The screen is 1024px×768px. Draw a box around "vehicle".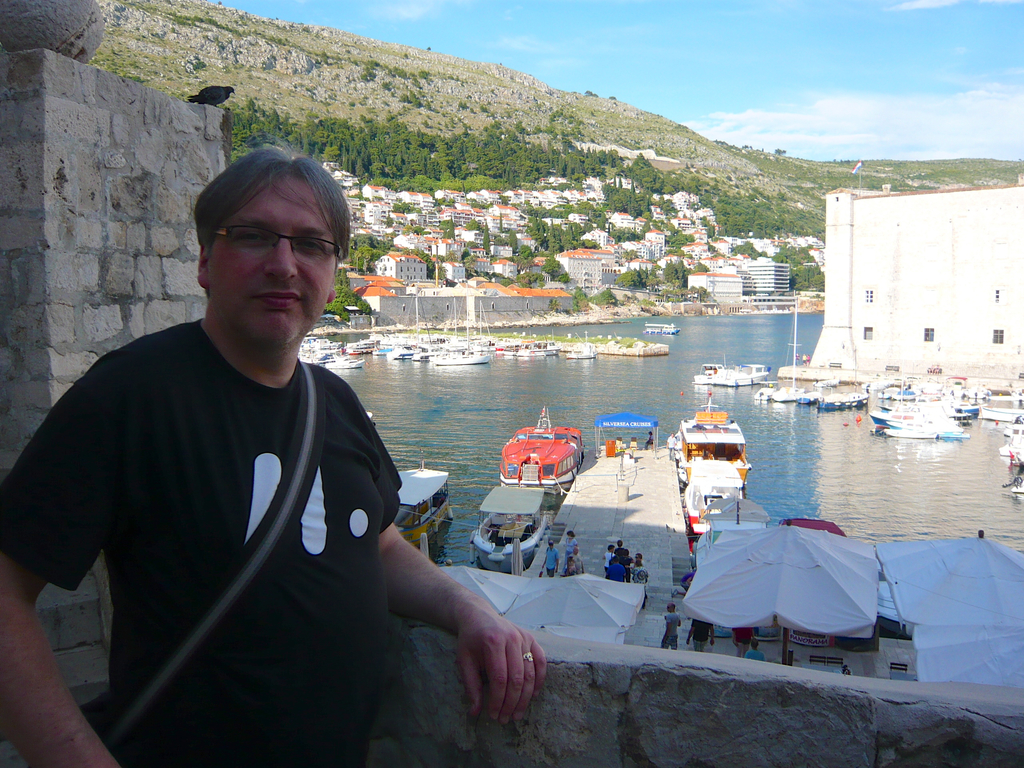
pyautogui.locateOnScreen(685, 362, 769, 392).
